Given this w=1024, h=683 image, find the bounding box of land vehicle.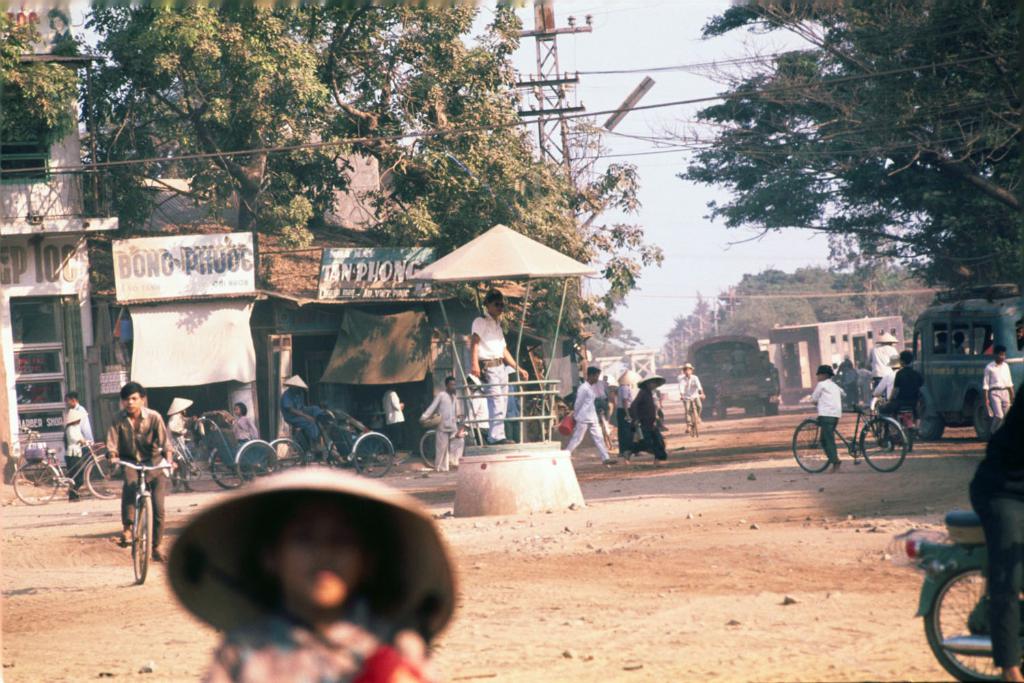
791,402,910,475.
